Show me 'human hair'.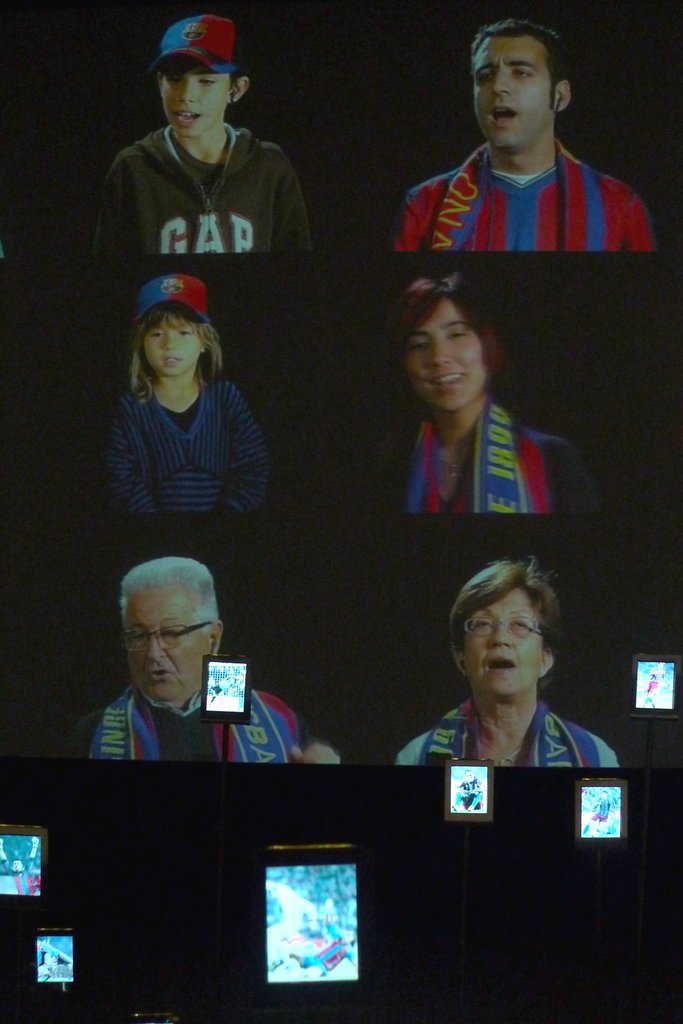
'human hair' is here: (116,561,219,621).
